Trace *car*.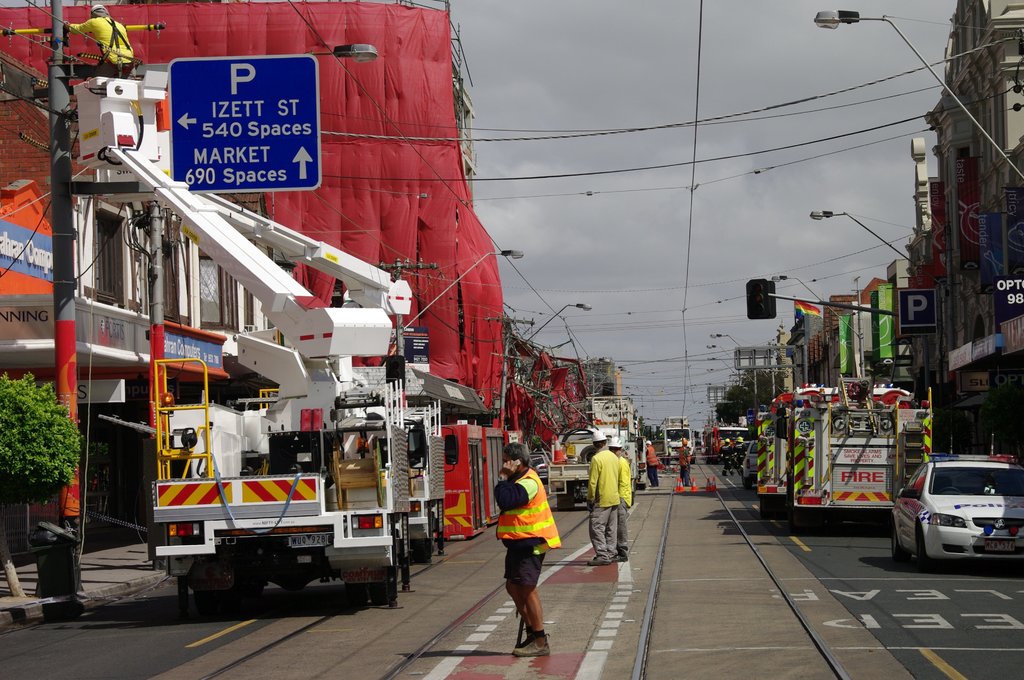
Traced to bbox(888, 450, 1023, 571).
